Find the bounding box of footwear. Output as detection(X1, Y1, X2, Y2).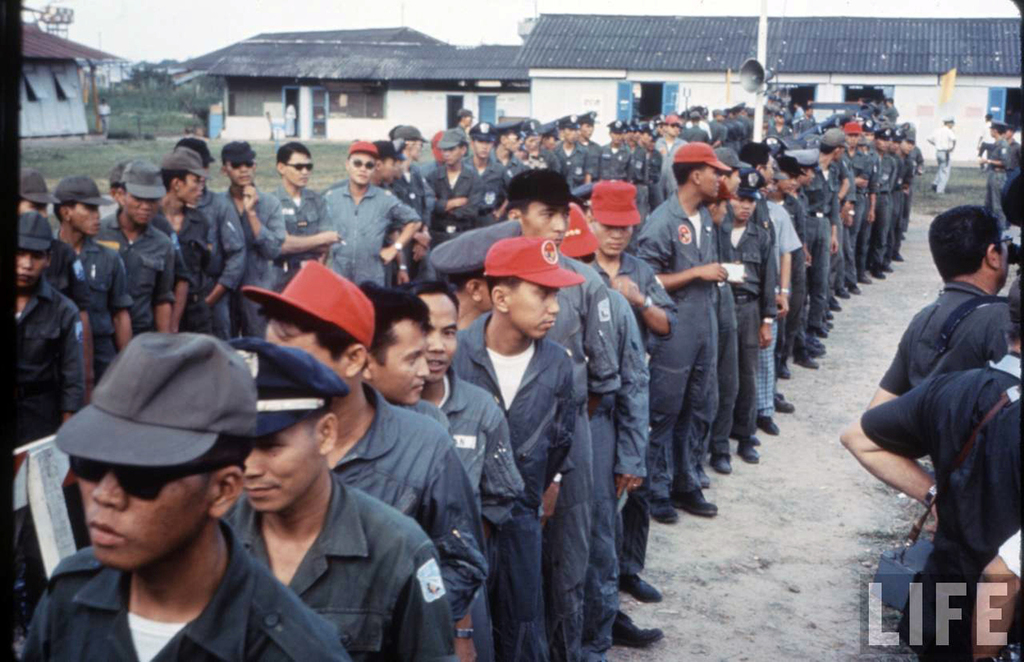
detection(734, 439, 759, 461).
